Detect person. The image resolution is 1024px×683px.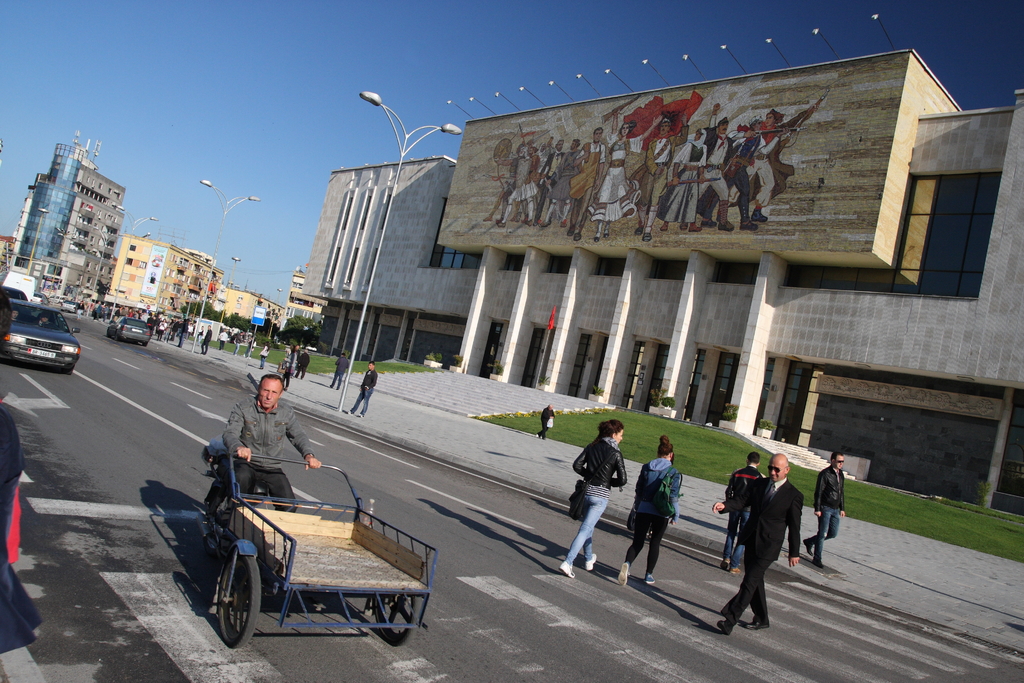
{"left": 721, "top": 452, "right": 767, "bottom": 576}.
